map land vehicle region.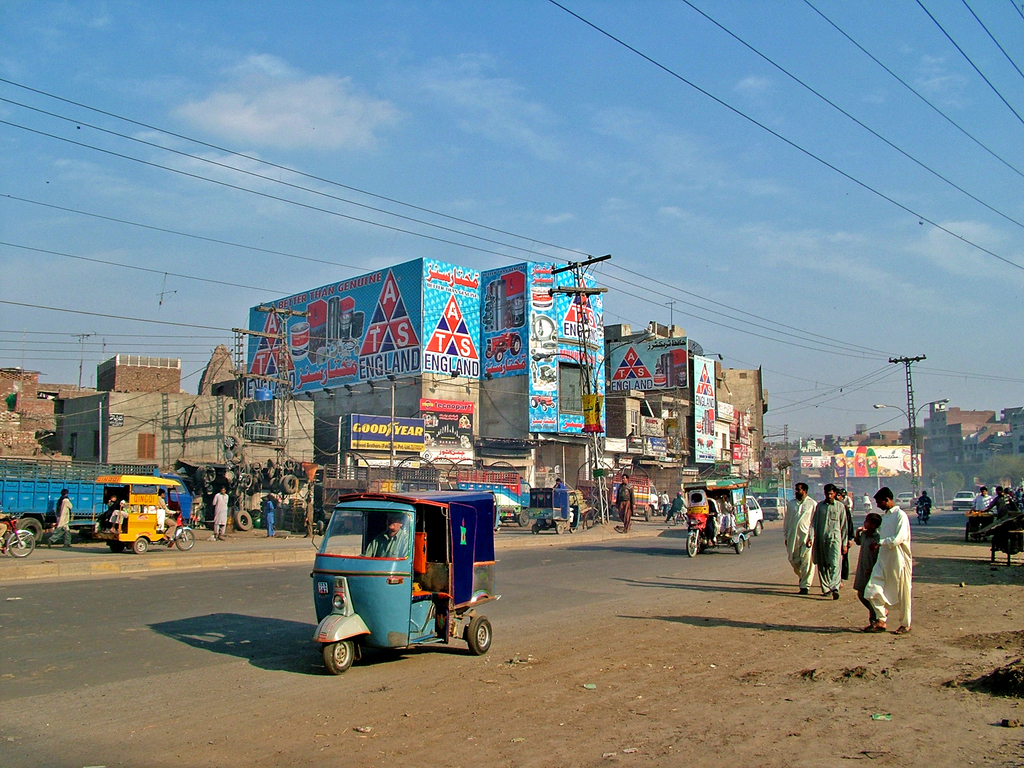
Mapped to (x1=952, y1=494, x2=975, y2=508).
